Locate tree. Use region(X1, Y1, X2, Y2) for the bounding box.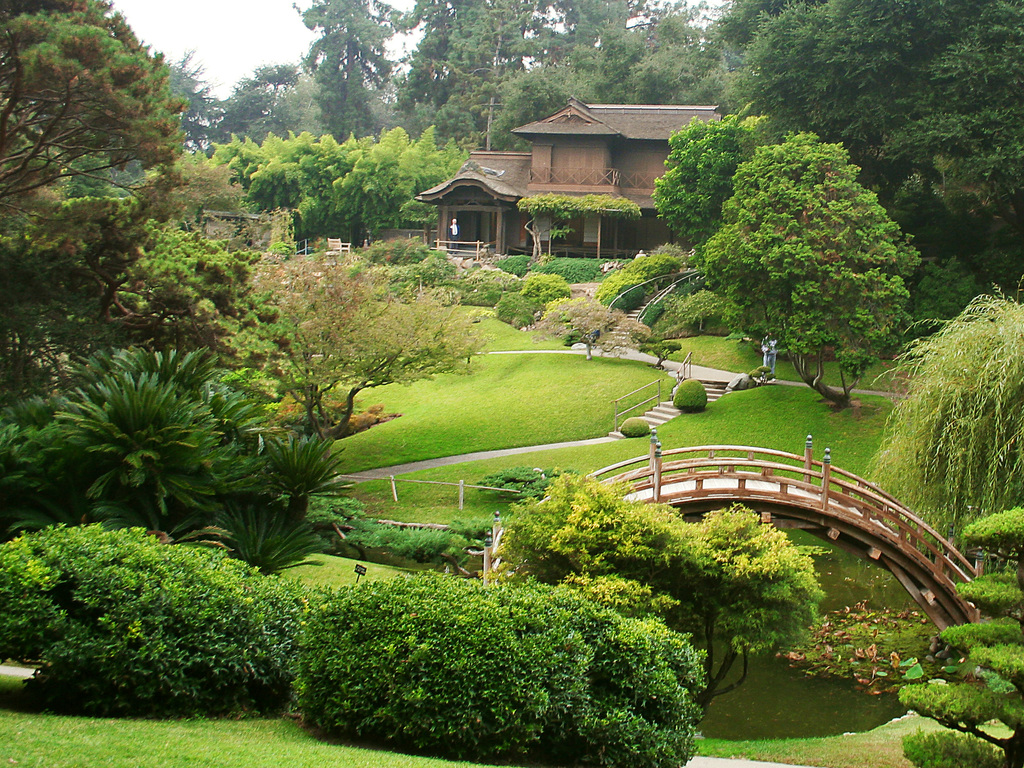
region(648, 111, 741, 244).
